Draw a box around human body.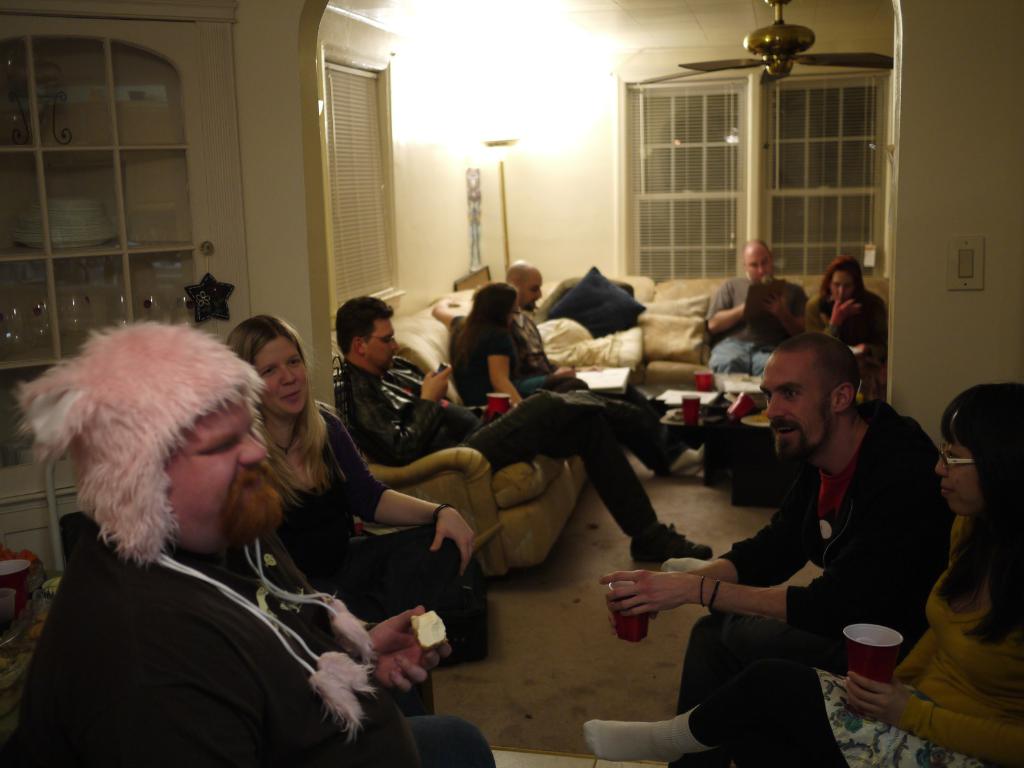
box(250, 403, 474, 669).
